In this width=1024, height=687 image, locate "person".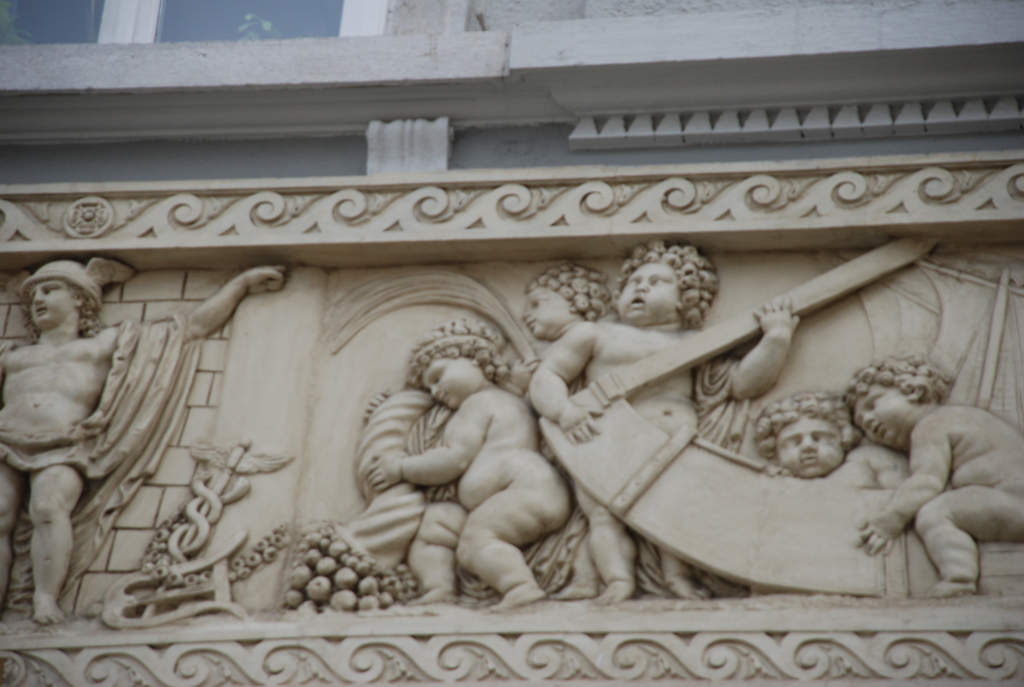
Bounding box: 843, 363, 1023, 601.
